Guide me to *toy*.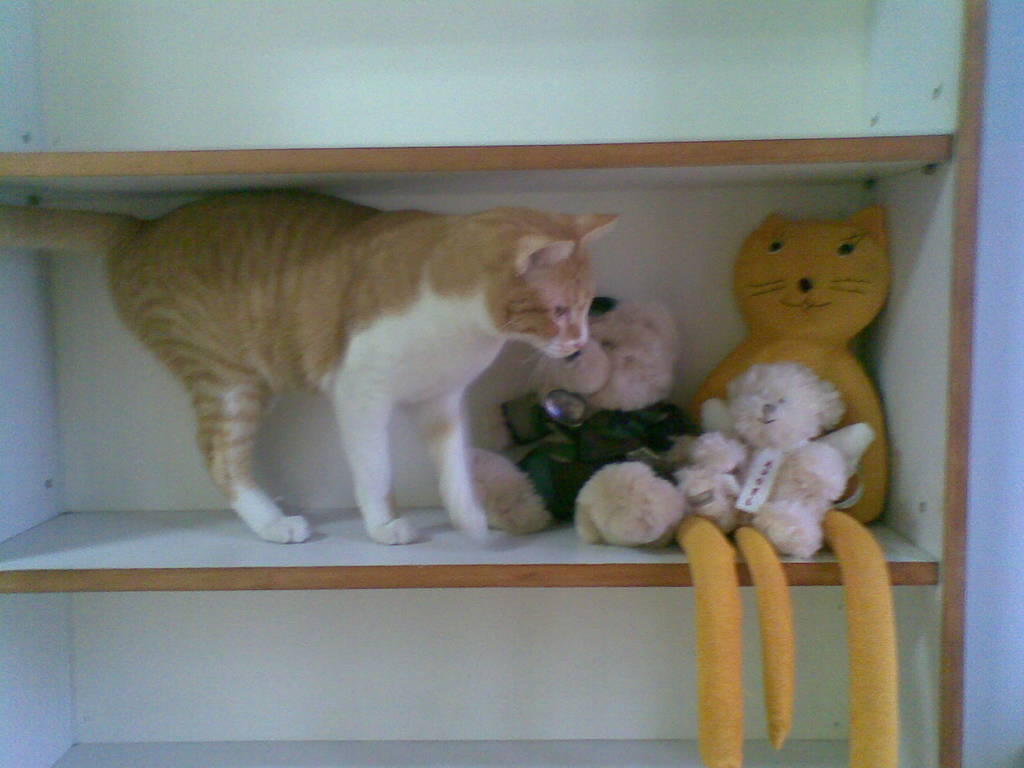
Guidance: bbox(444, 289, 700, 541).
